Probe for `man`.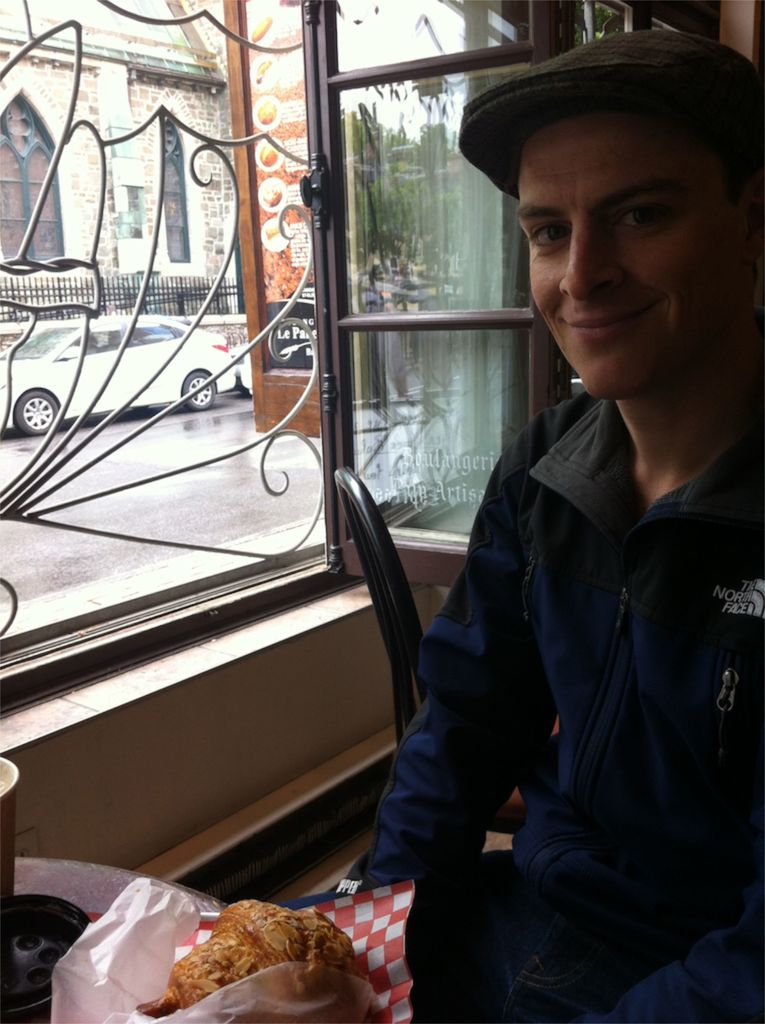
Probe result: Rect(349, 49, 755, 1023).
